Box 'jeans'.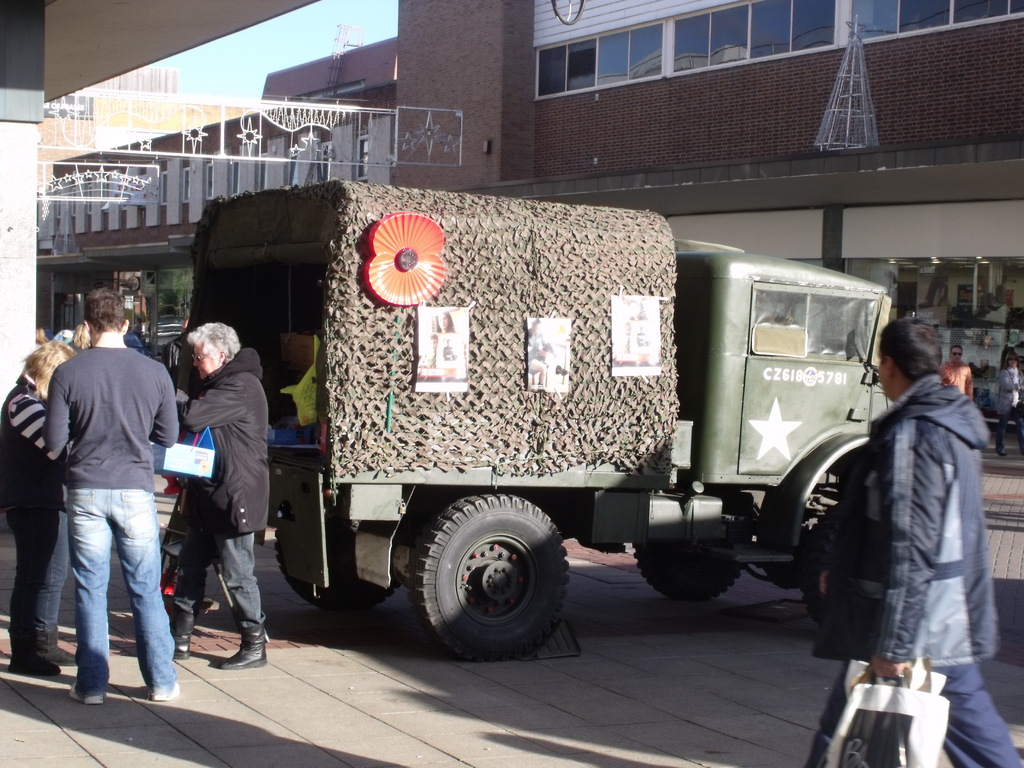
Rect(51, 500, 159, 696).
